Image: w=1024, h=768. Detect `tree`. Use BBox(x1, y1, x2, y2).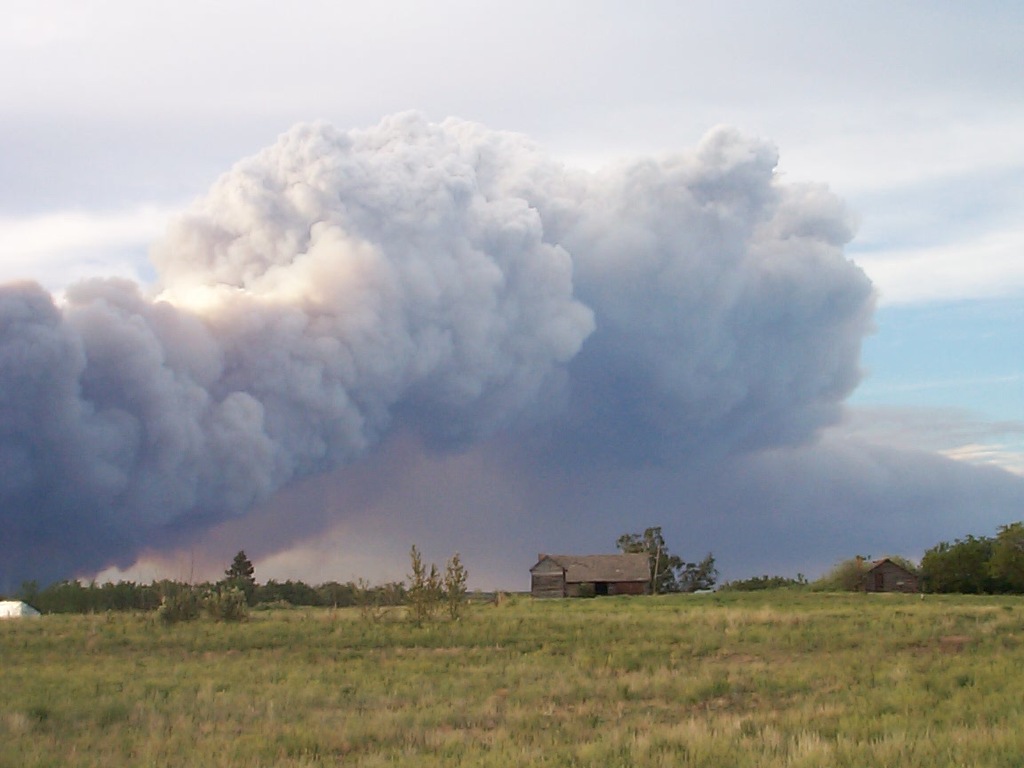
BBox(225, 548, 253, 580).
